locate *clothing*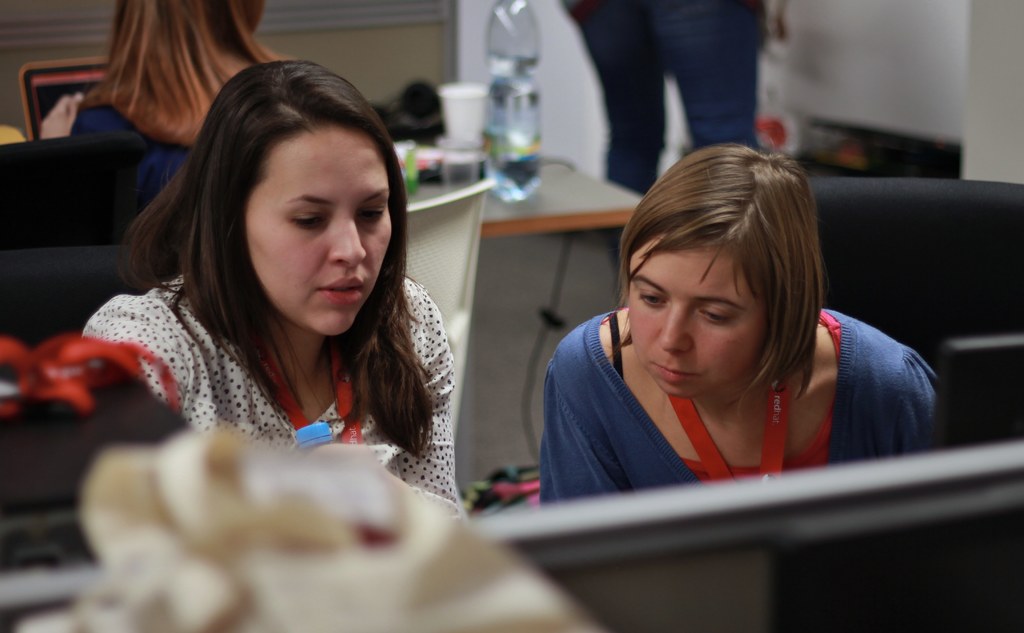
l=68, t=99, r=193, b=204
